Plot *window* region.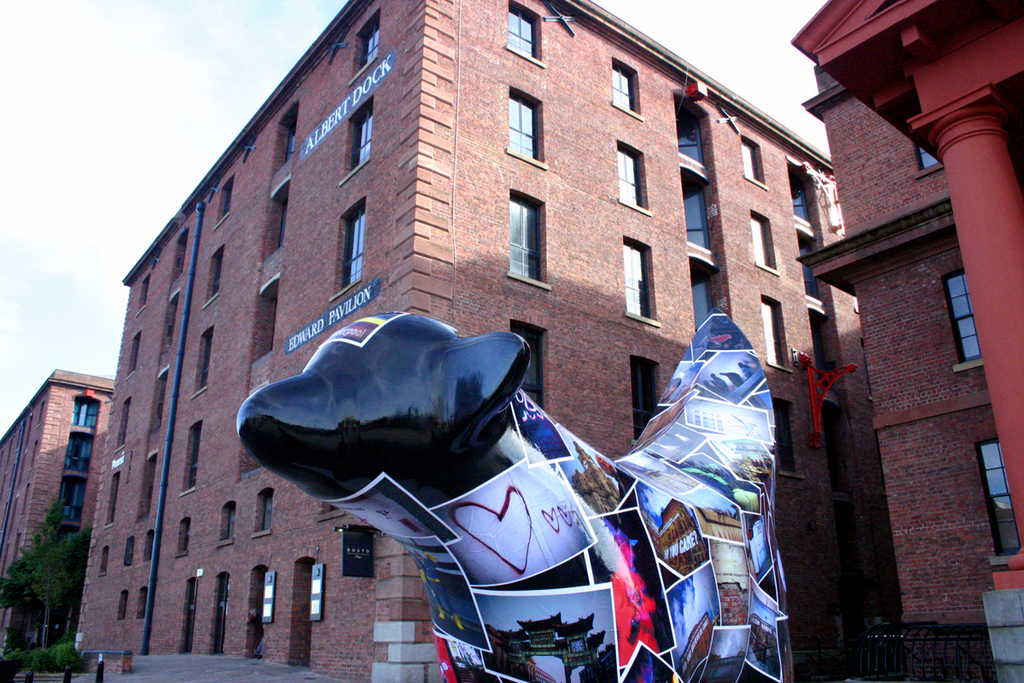
Plotted at [620,139,652,214].
